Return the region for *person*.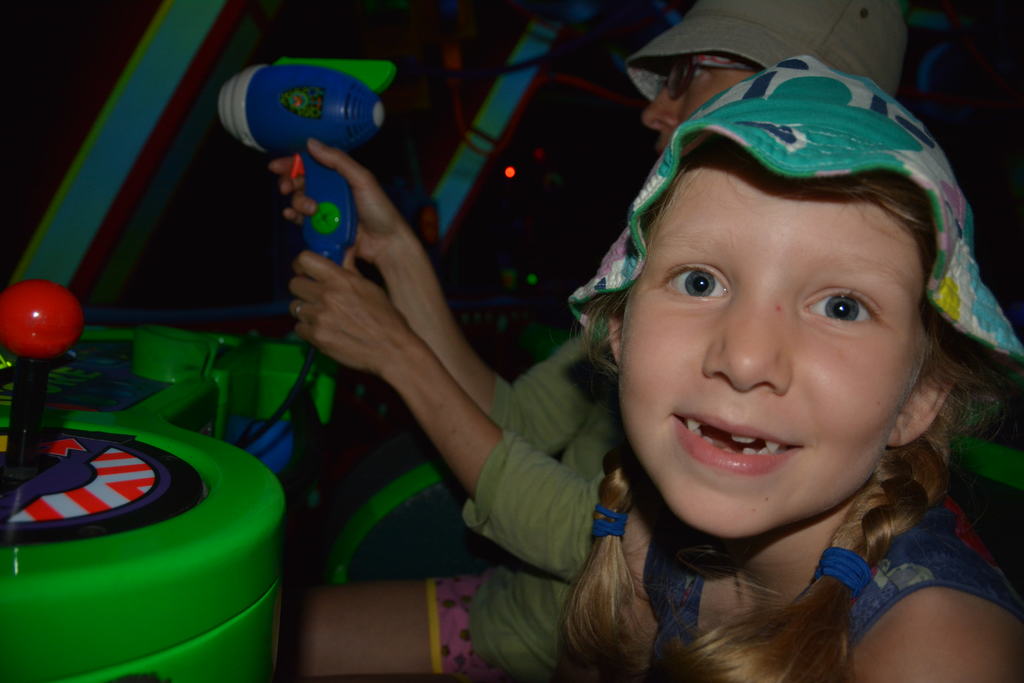
l=573, t=62, r=1021, b=682.
